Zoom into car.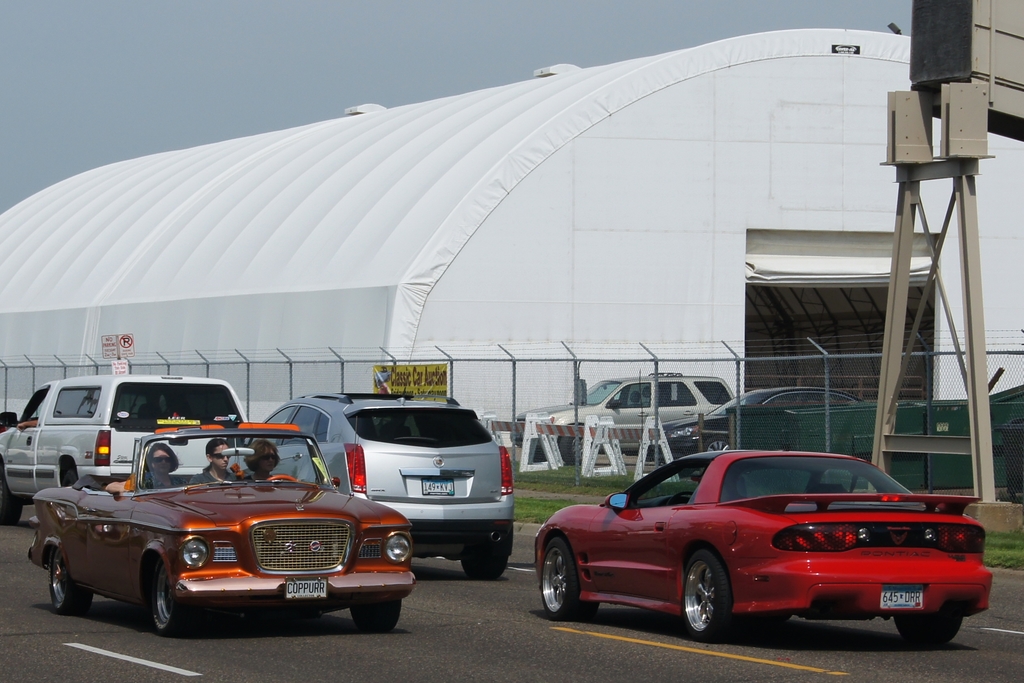
Zoom target: bbox(224, 370, 518, 579).
